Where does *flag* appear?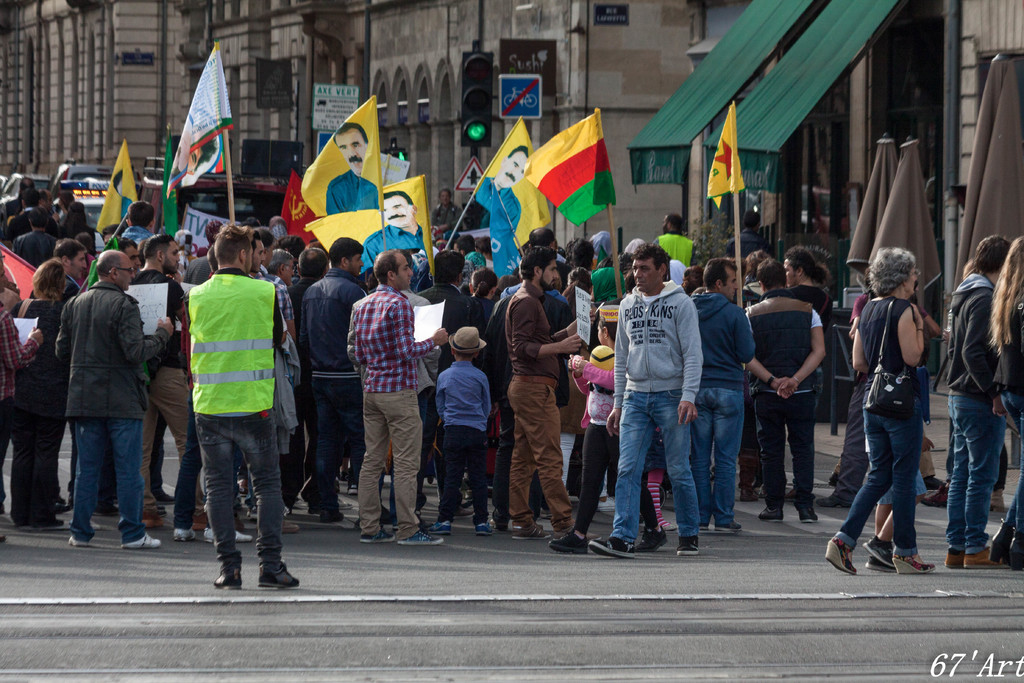
Appears at {"left": 477, "top": 115, "right": 548, "bottom": 286}.
